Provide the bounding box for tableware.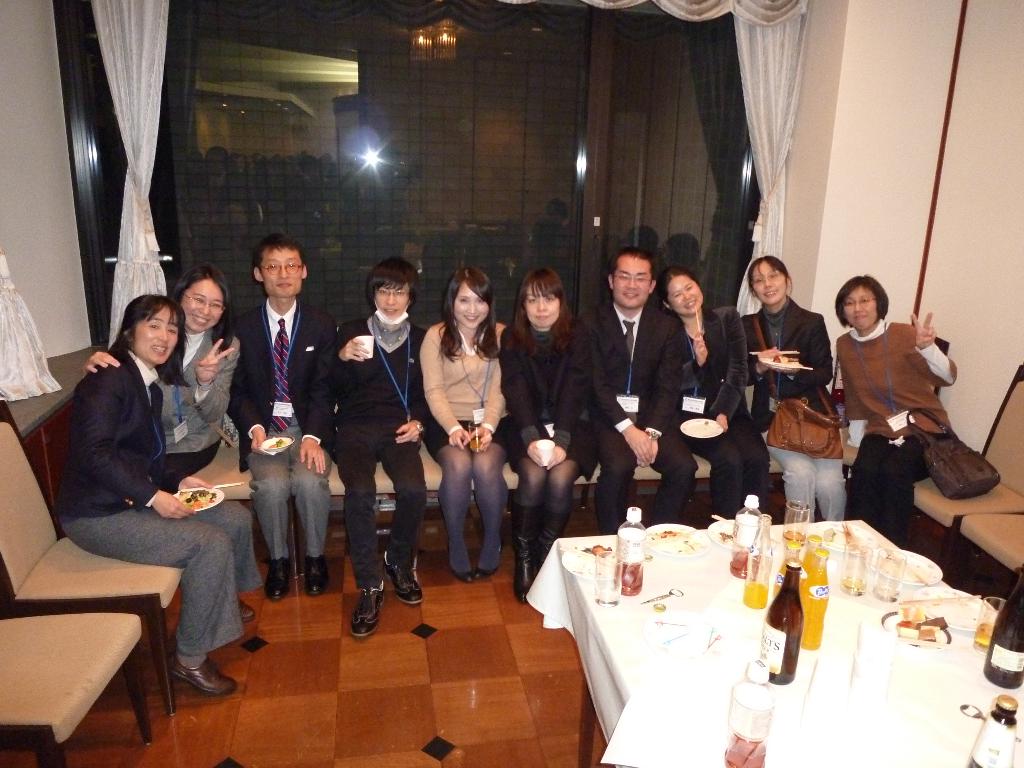
box=[534, 440, 554, 466].
